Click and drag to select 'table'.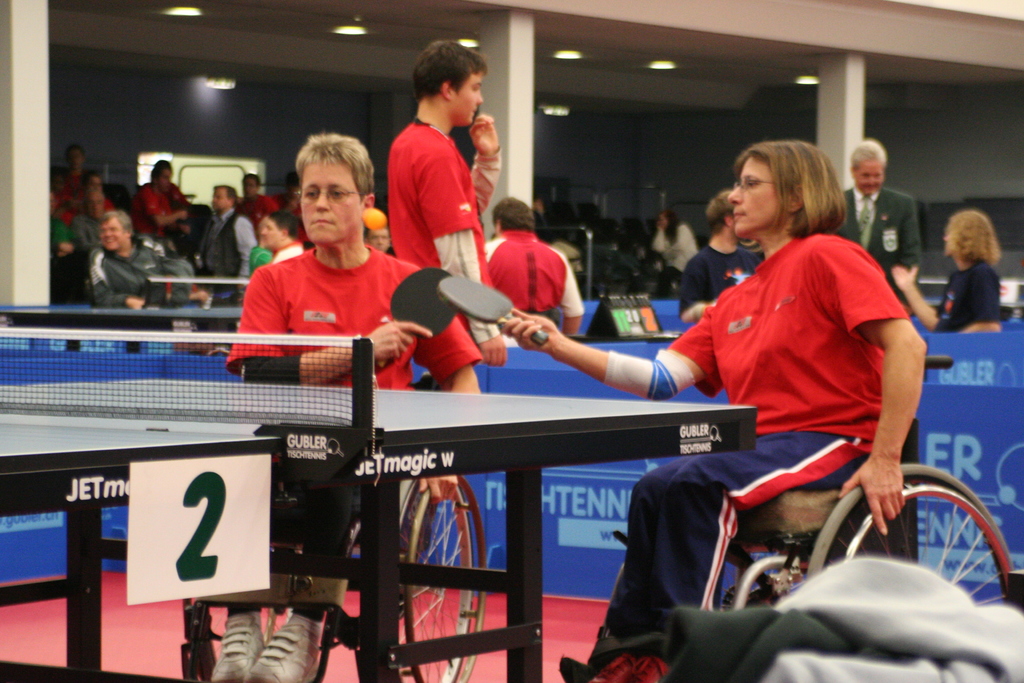
Selection: crop(2, 299, 251, 344).
